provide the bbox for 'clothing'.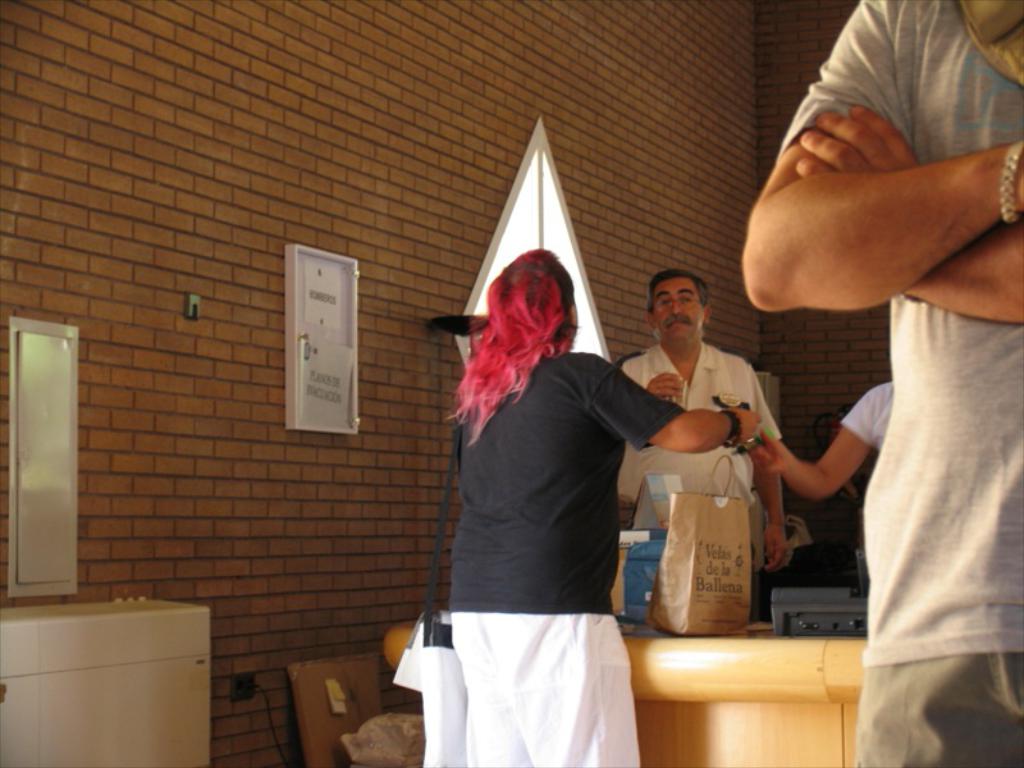
x1=622 y1=330 x2=787 y2=525.
